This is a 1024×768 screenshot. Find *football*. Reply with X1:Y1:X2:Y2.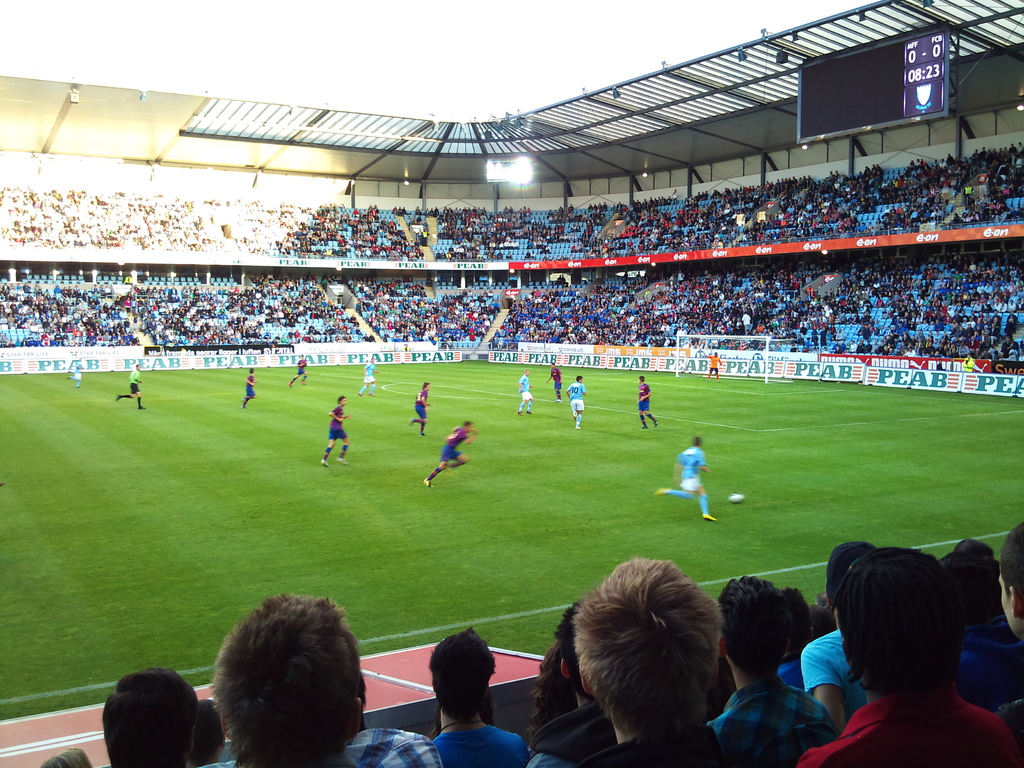
728:491:745:504.
